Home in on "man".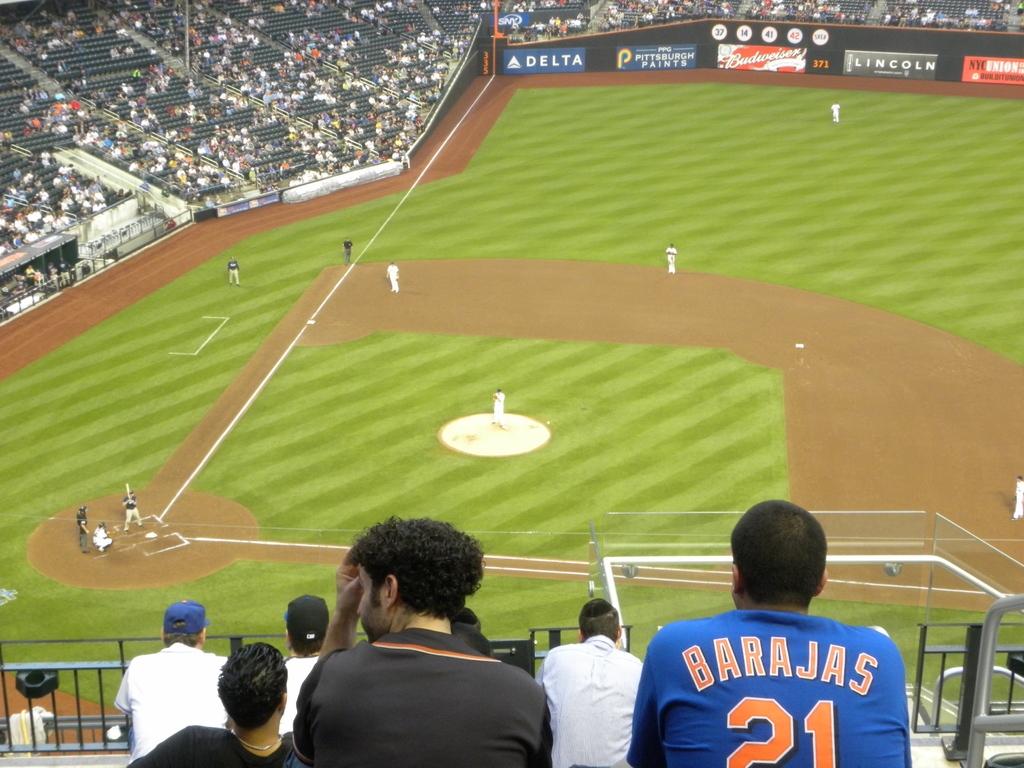
Homed in at l=58, t=259, r=71, b=286.
